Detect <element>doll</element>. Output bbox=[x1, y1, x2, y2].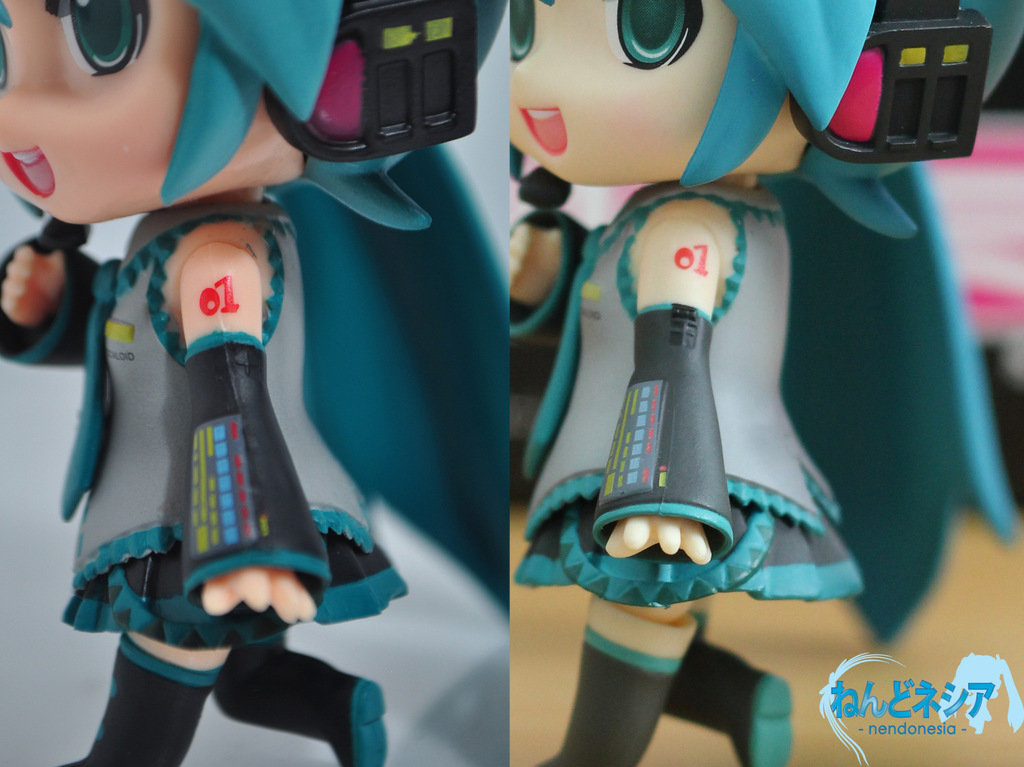
bbox=[0, 0, 483, 745].
